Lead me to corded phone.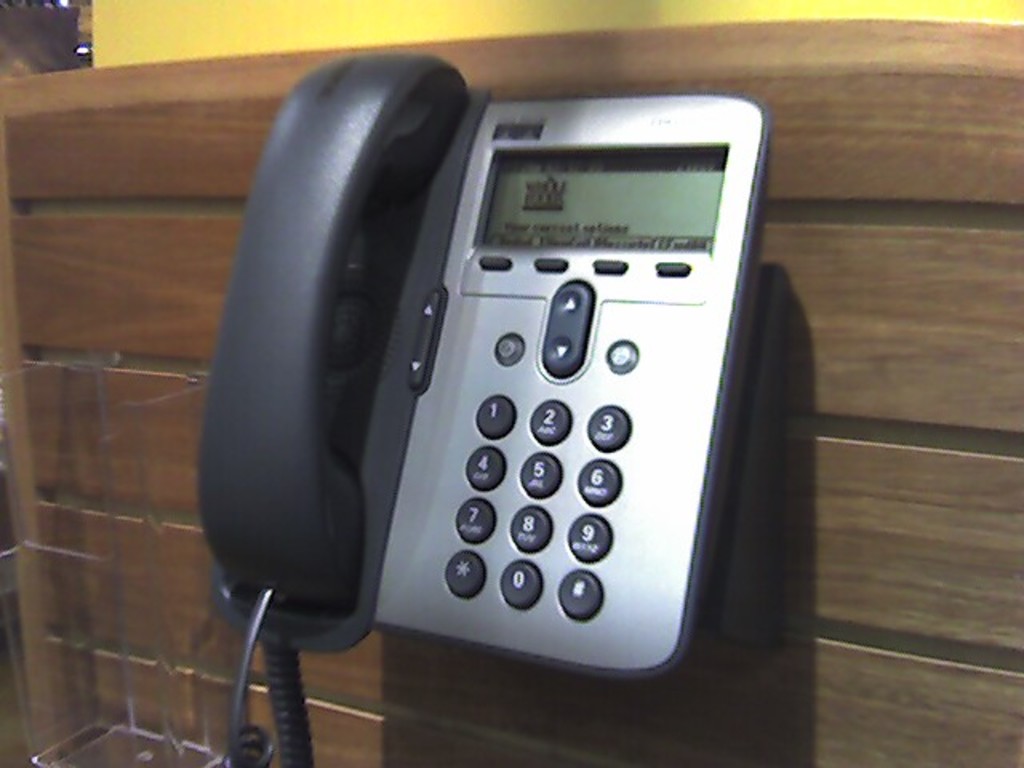
Lead to select_region(221, 50, 736, 758).
